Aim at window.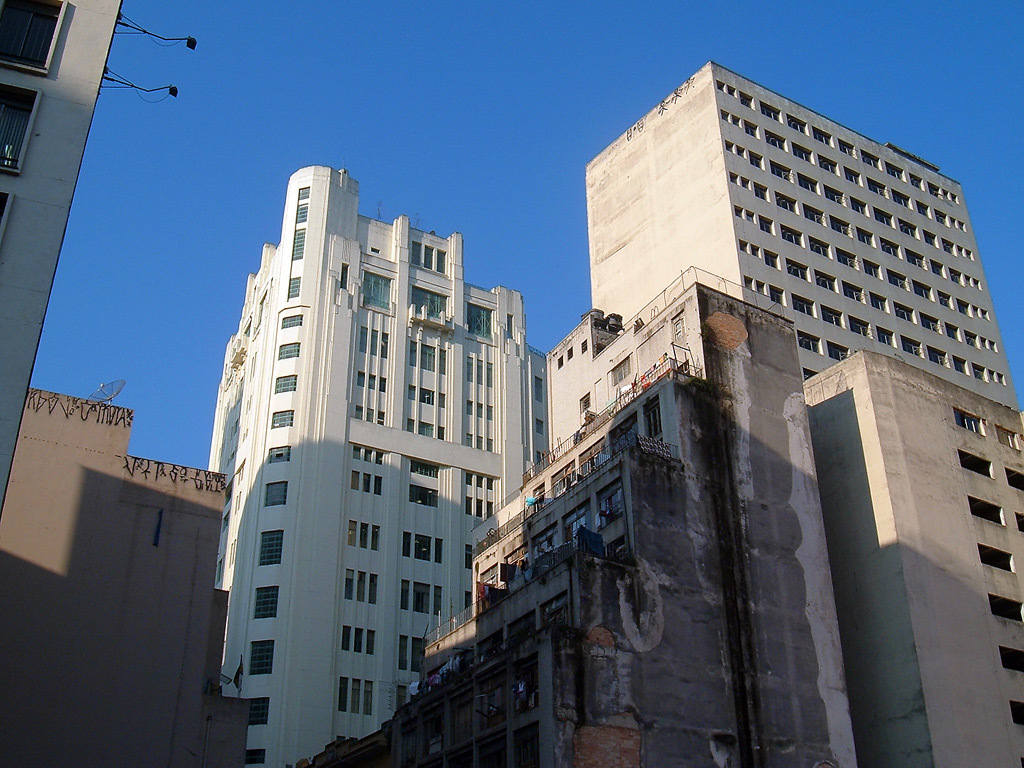
Aimed at bbox(908, 170, 925, 193).
